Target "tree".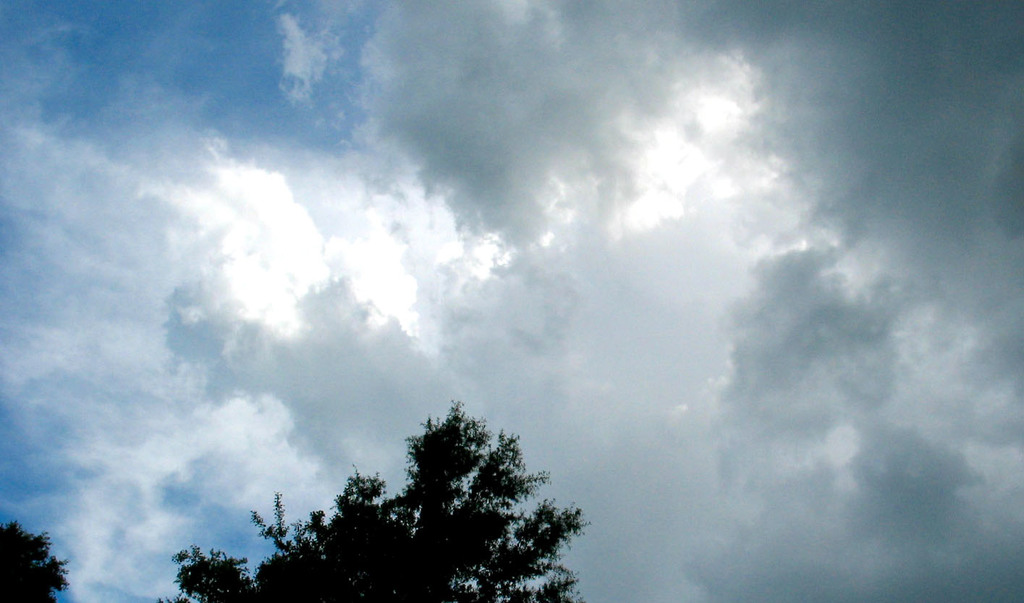
Target region: locate(0, 511, 67, 602).
